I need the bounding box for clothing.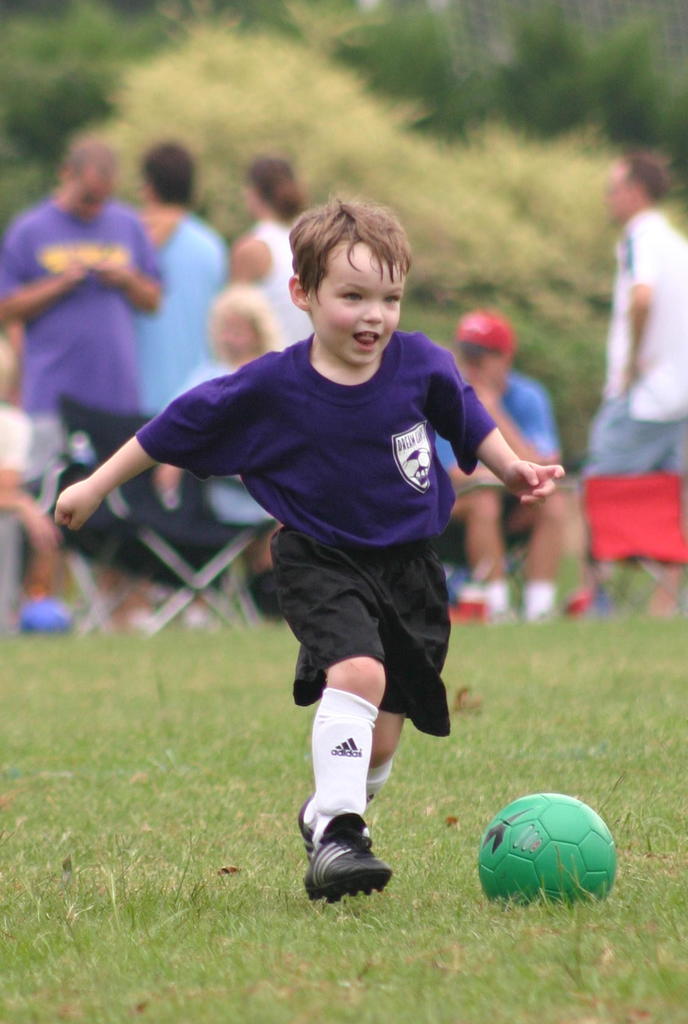
Here it is: bbox=[246, 219, 315, 350].
